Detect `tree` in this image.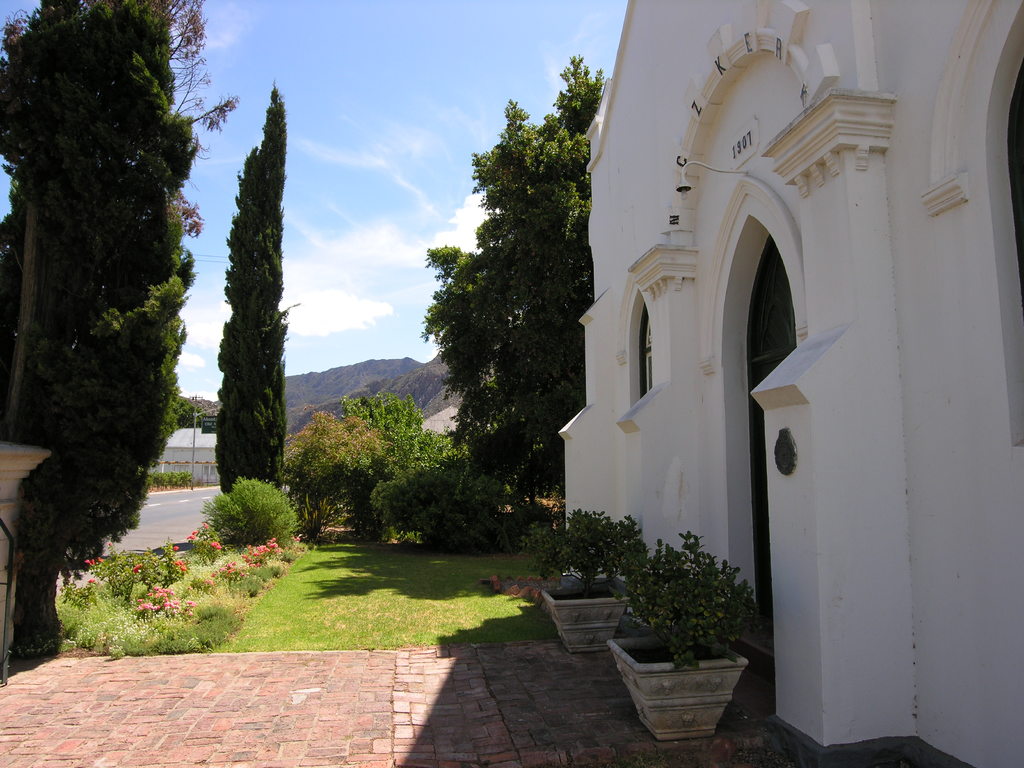
Detection: box=[422, 109, 585, 506].
